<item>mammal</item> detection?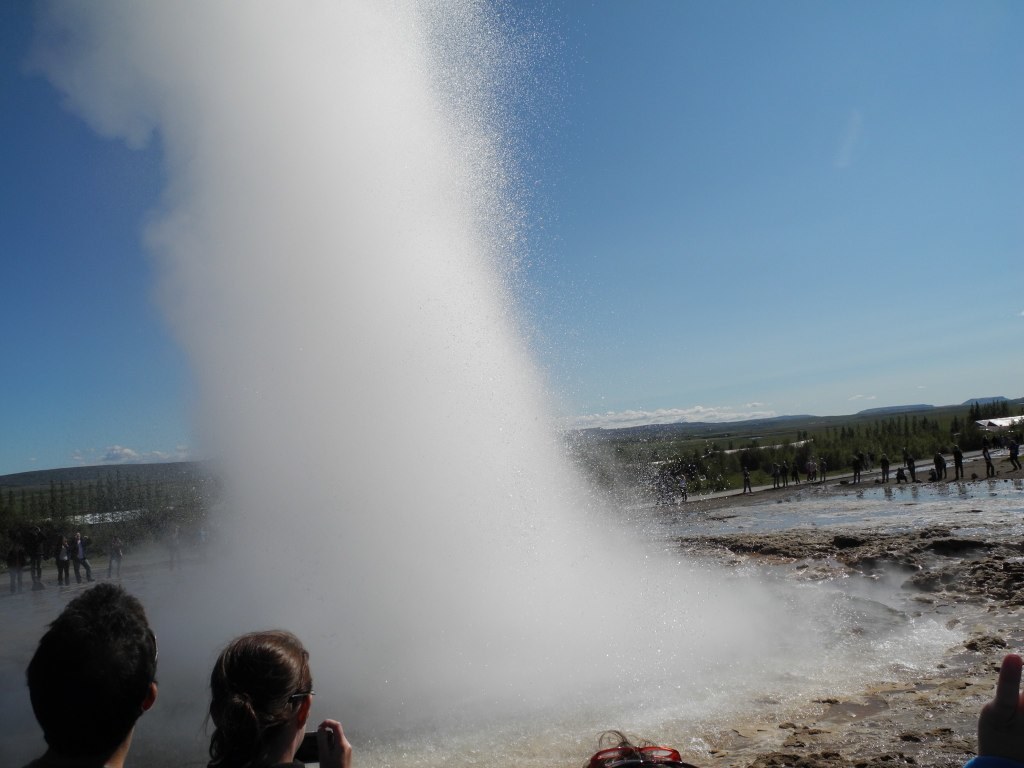
Rect(74, 532, 93, 581)
